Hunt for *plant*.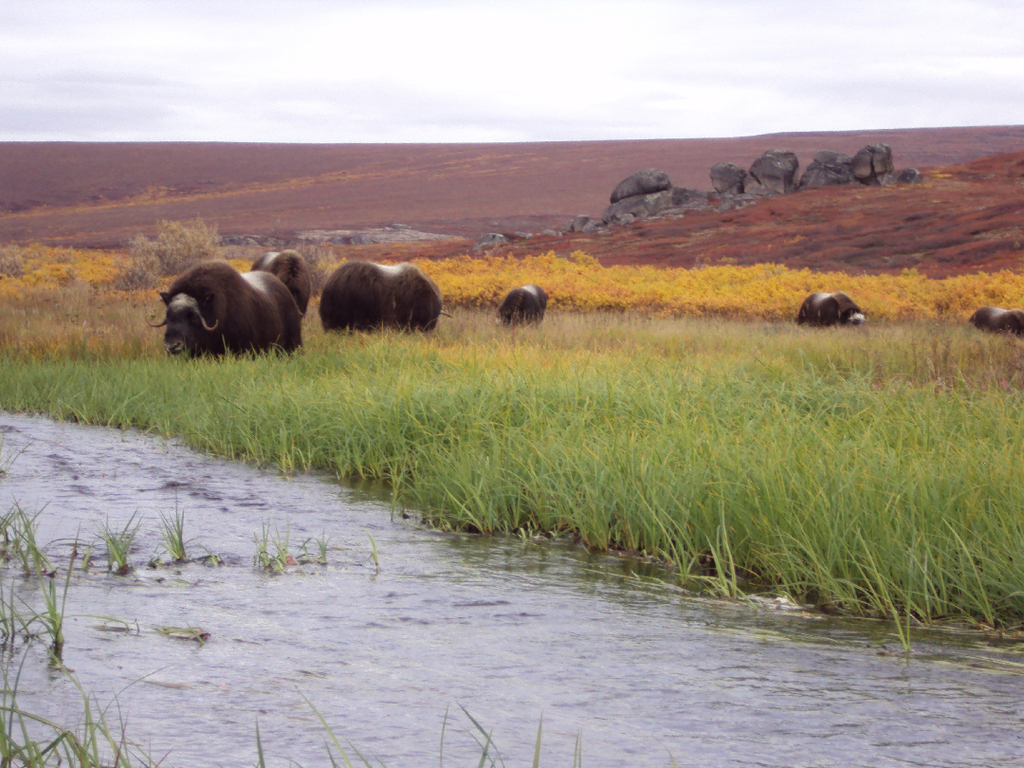
Hunted down at pyautogui.locateOnScreen(0, 646, 44, 767).
